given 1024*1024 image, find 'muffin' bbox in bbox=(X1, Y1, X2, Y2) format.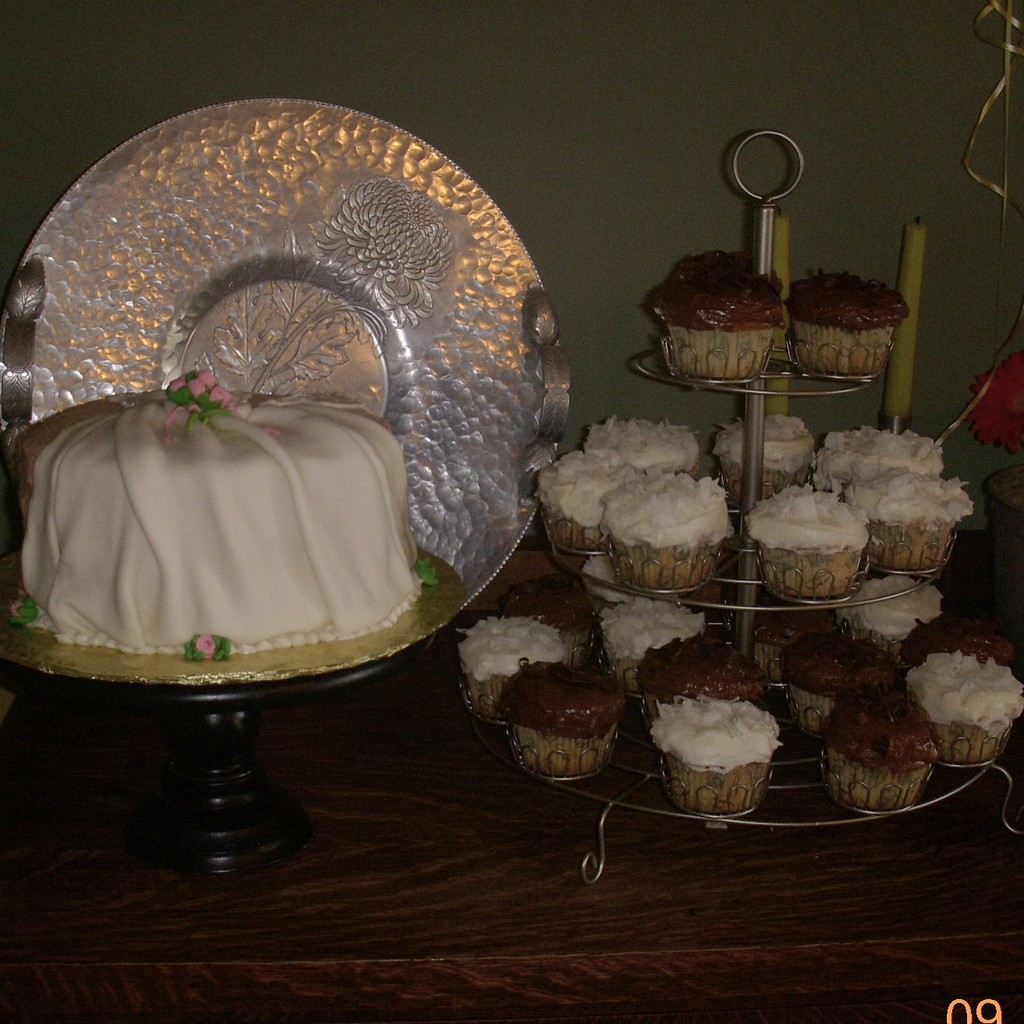
bbox=(585, 589, 703, 691).
